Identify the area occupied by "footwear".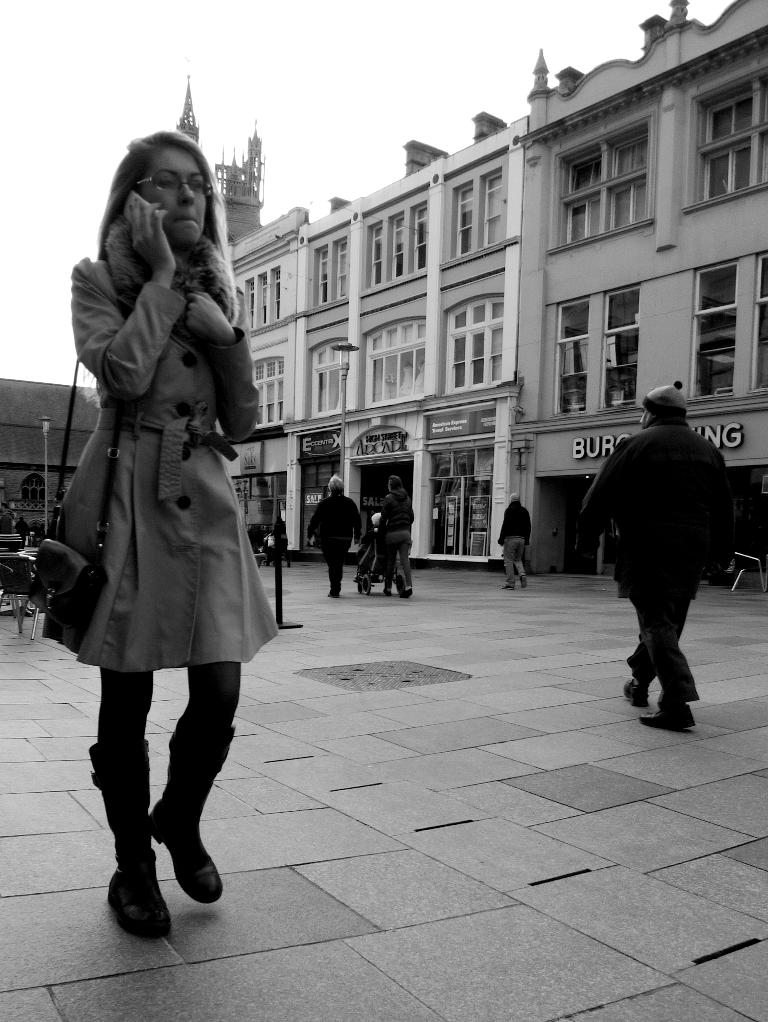
Area: BBox(399, 575, 408, 601).
